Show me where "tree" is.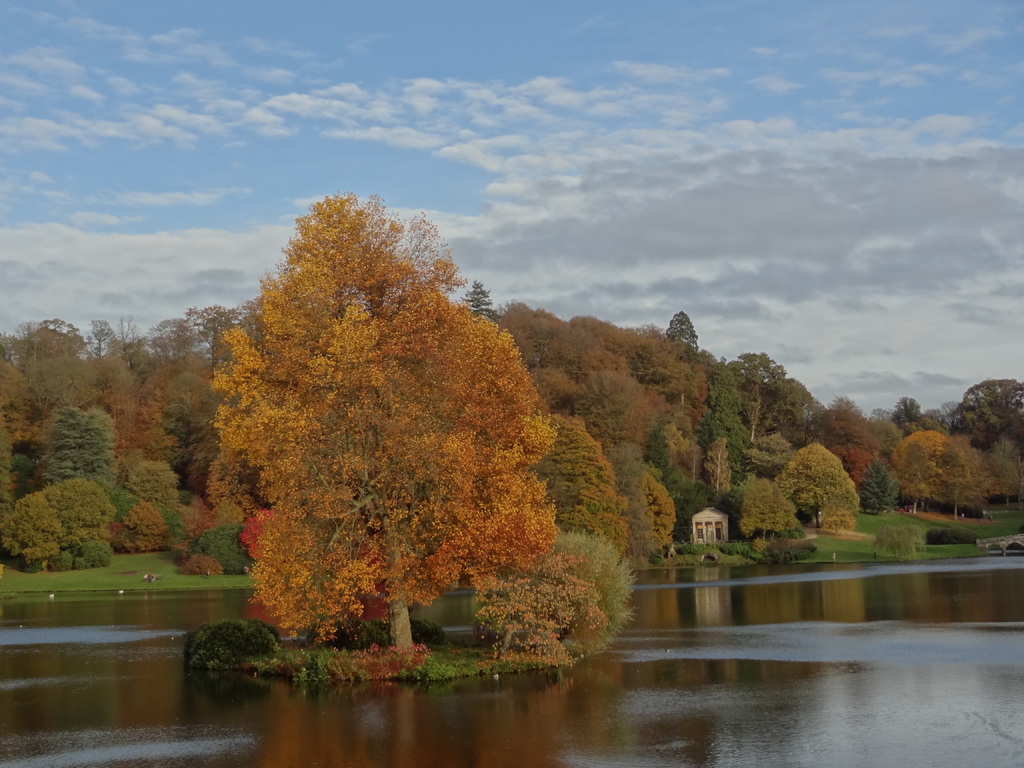
"tree" is at 858,458,892,520.
